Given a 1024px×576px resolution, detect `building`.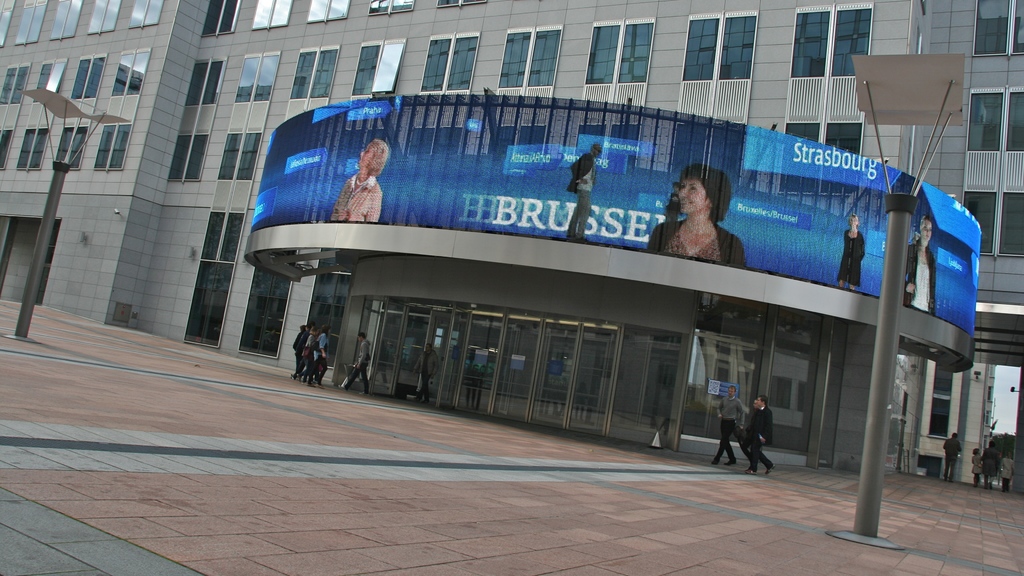
[left=0, top=0, right=1022, bottom=493].
